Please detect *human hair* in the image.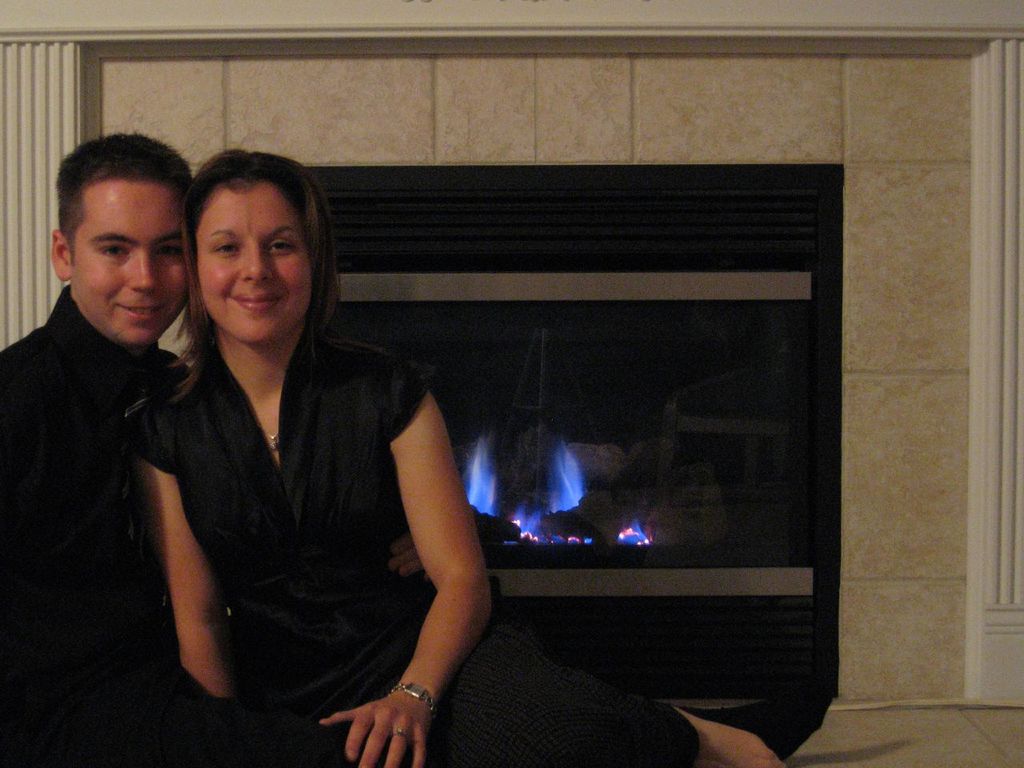
154 140 351 411.
